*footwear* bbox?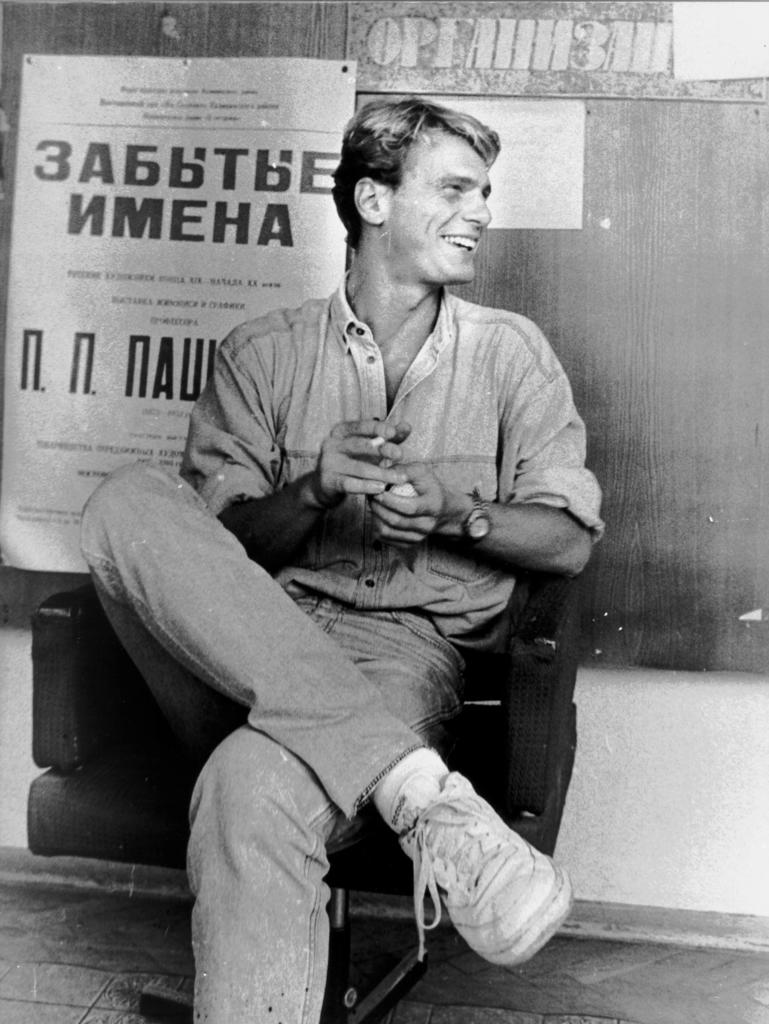
region(388, 761, 549, 979)
